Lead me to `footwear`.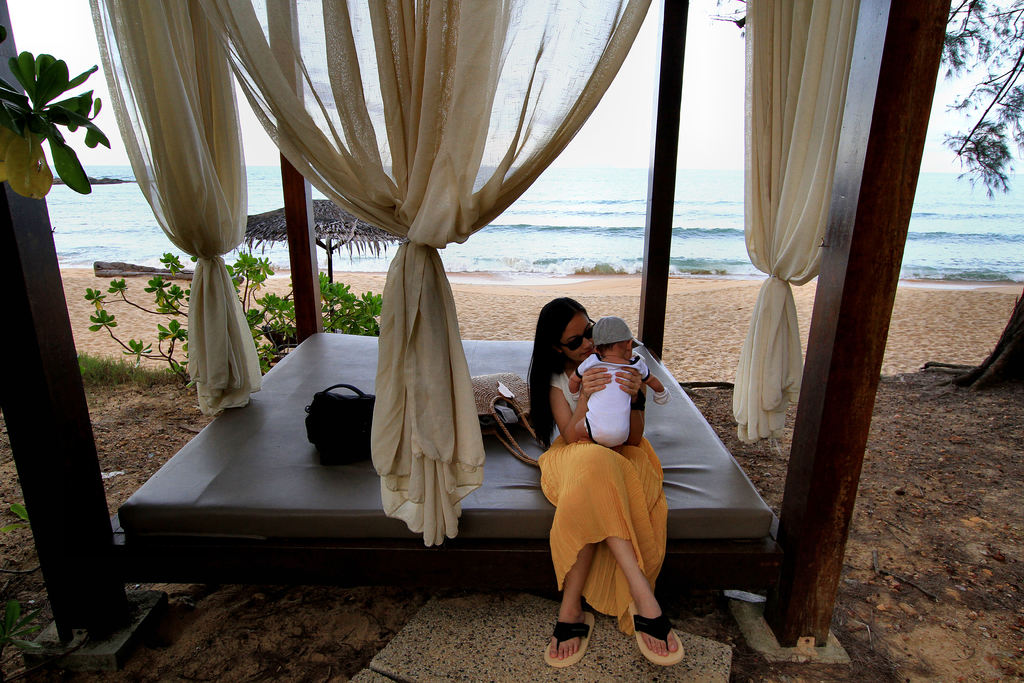
Lead to {"x1": 623, "y1": 595, "x2": 691, "y2": 671}.
